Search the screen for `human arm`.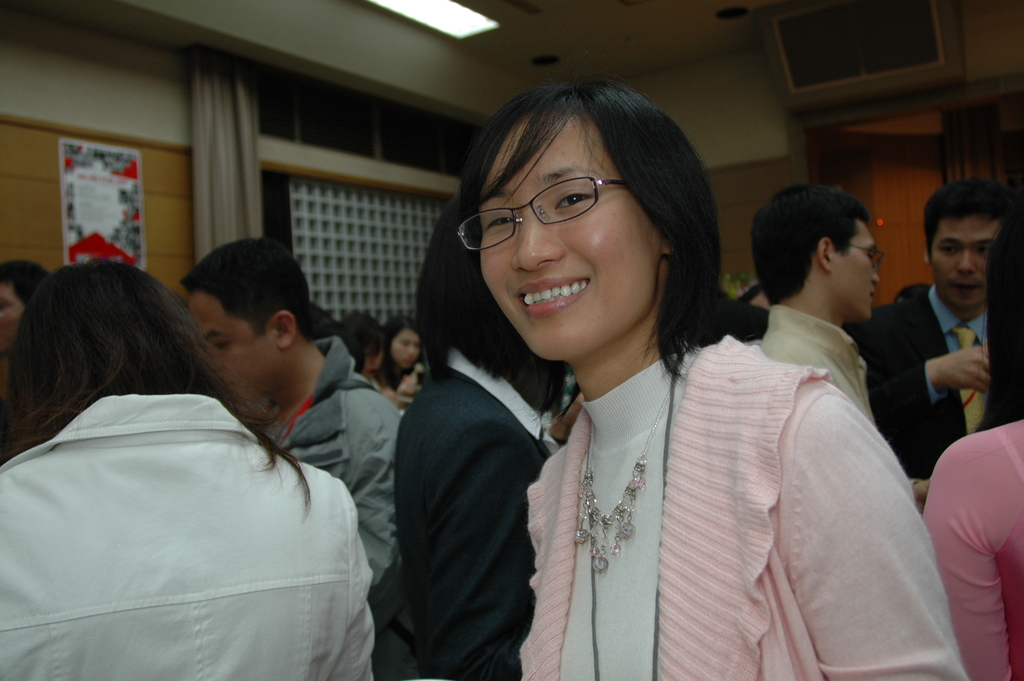
Found at region(924, 479, 1012, 680).
